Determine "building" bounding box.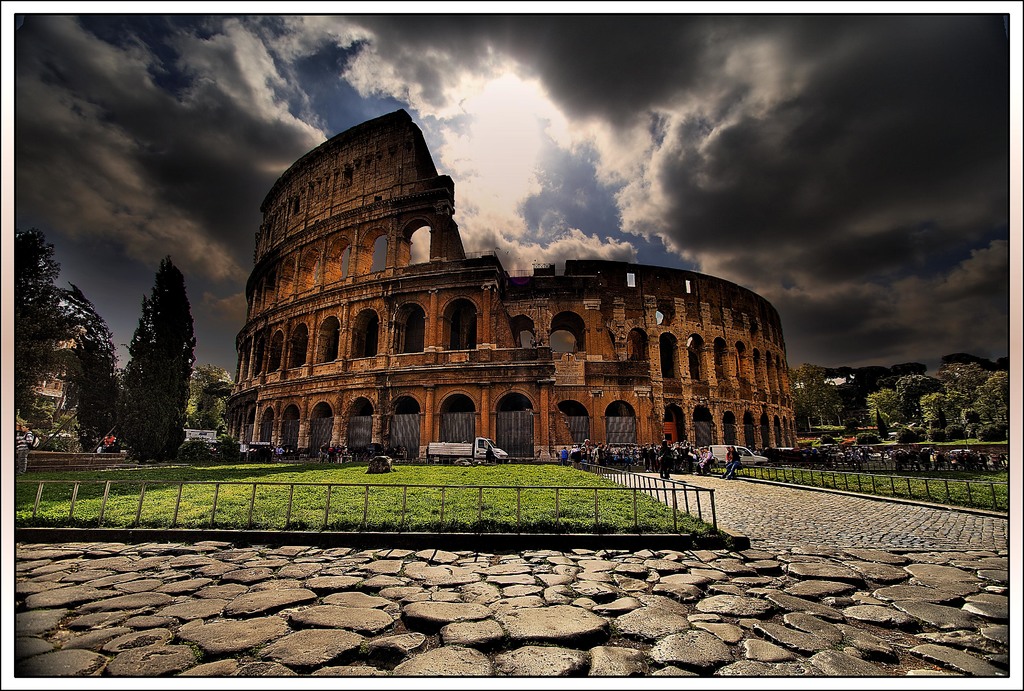
Determined: [184, 430, 220, 447].
